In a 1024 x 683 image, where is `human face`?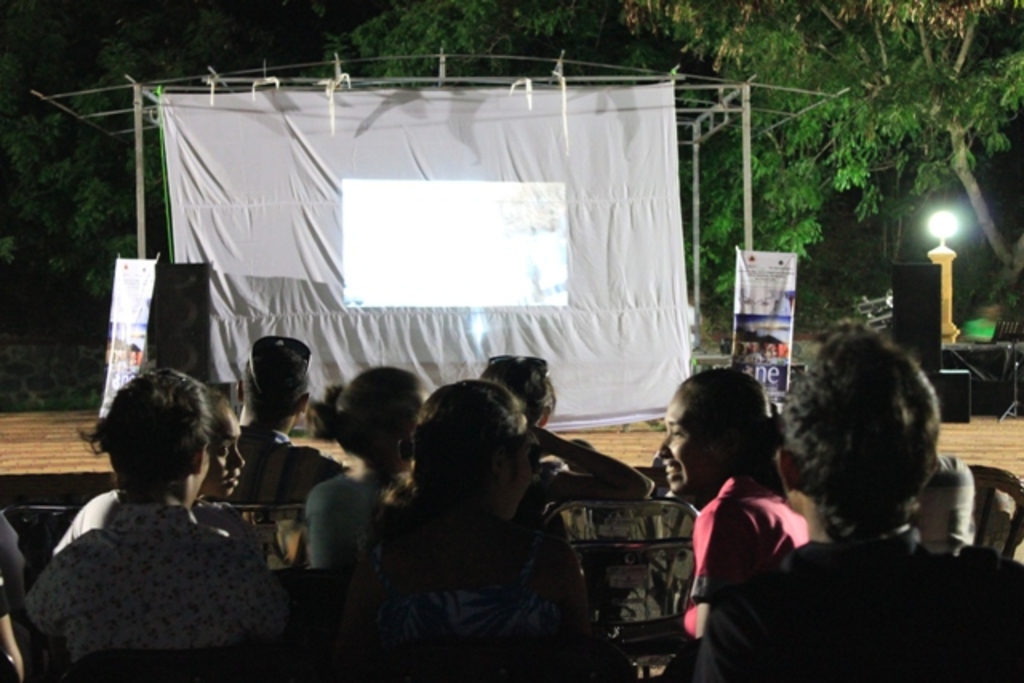
box=[206, 400, 245, 504].
